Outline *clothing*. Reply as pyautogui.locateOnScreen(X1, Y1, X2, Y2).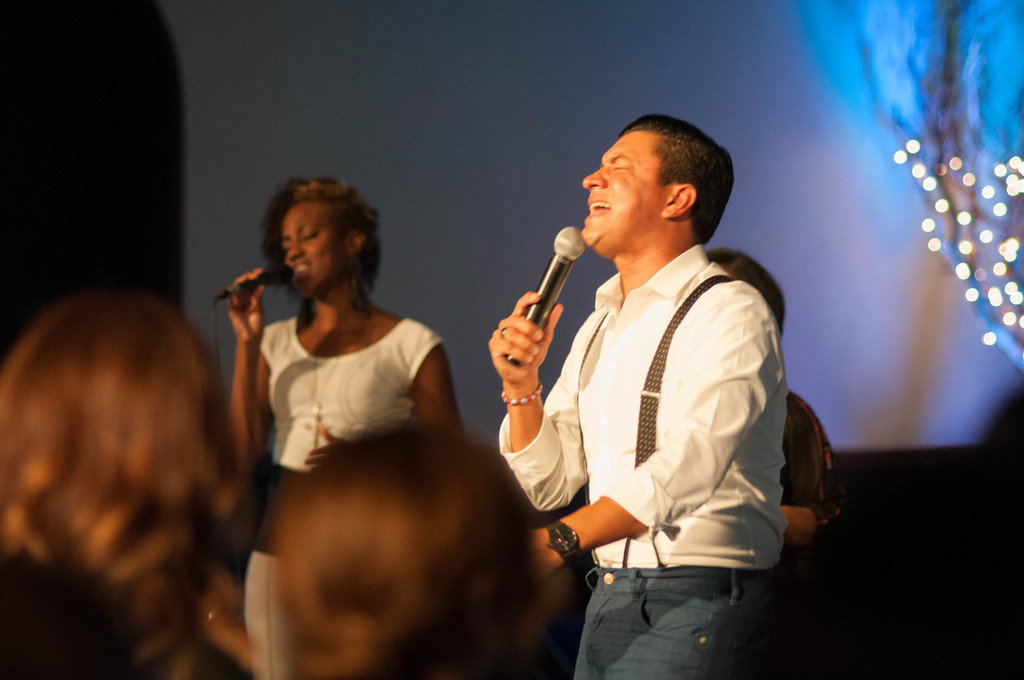
pyautogui.locateOnScreen(781, 392, 845, 679).
